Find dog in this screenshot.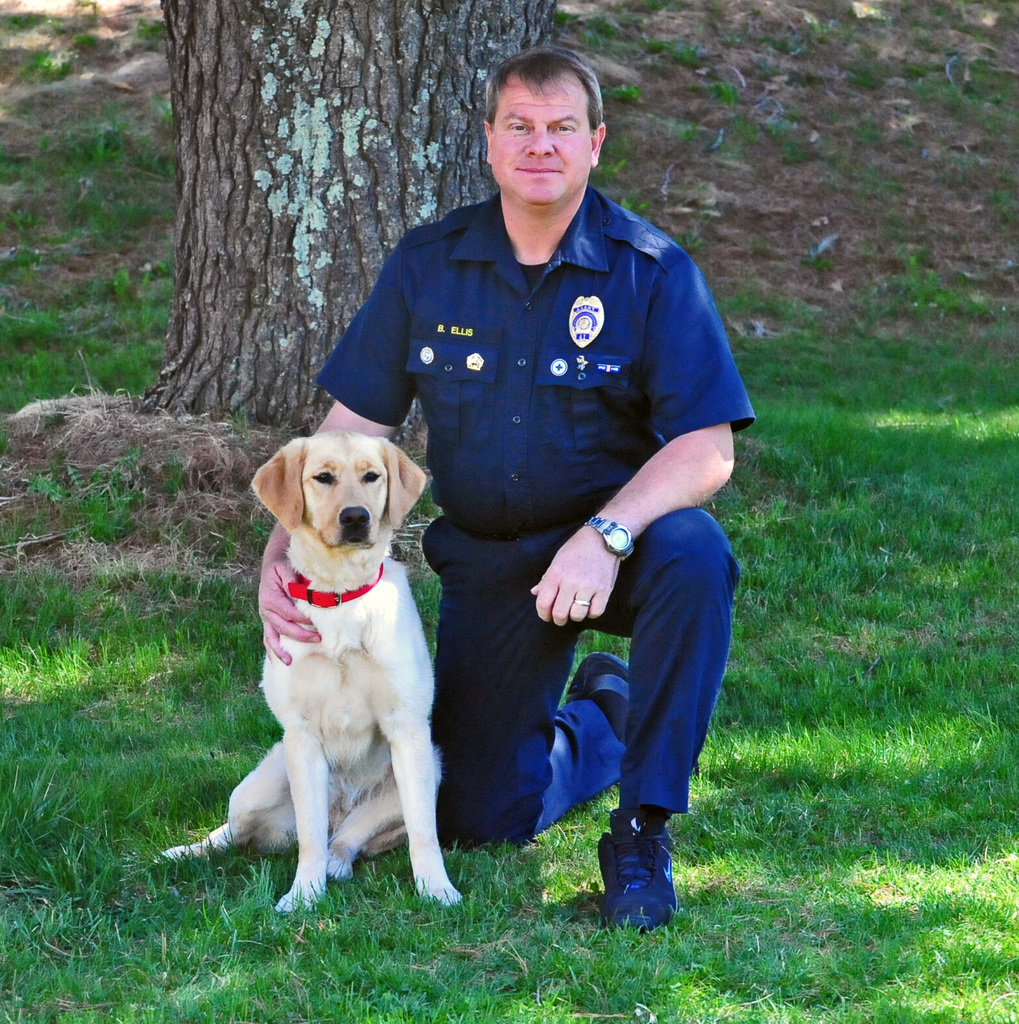
The bounding box for dog is pyautogui.locateOnScreen(155, 429, 472, 914).
